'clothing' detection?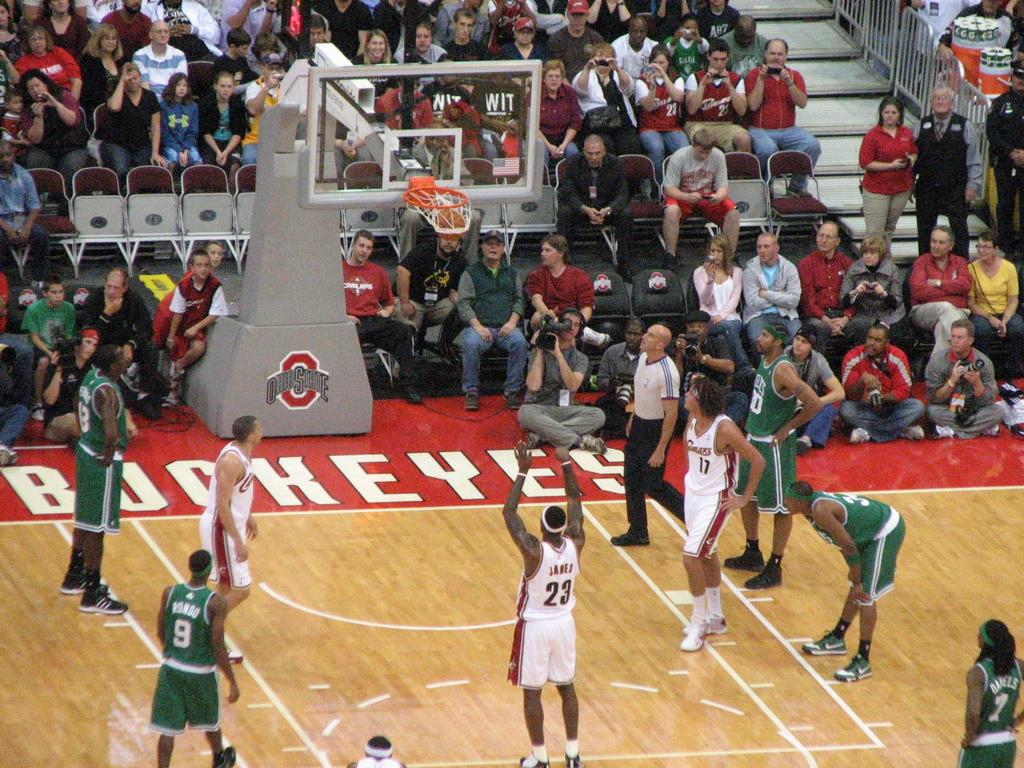
bbox(551, 154, 636, 259)
